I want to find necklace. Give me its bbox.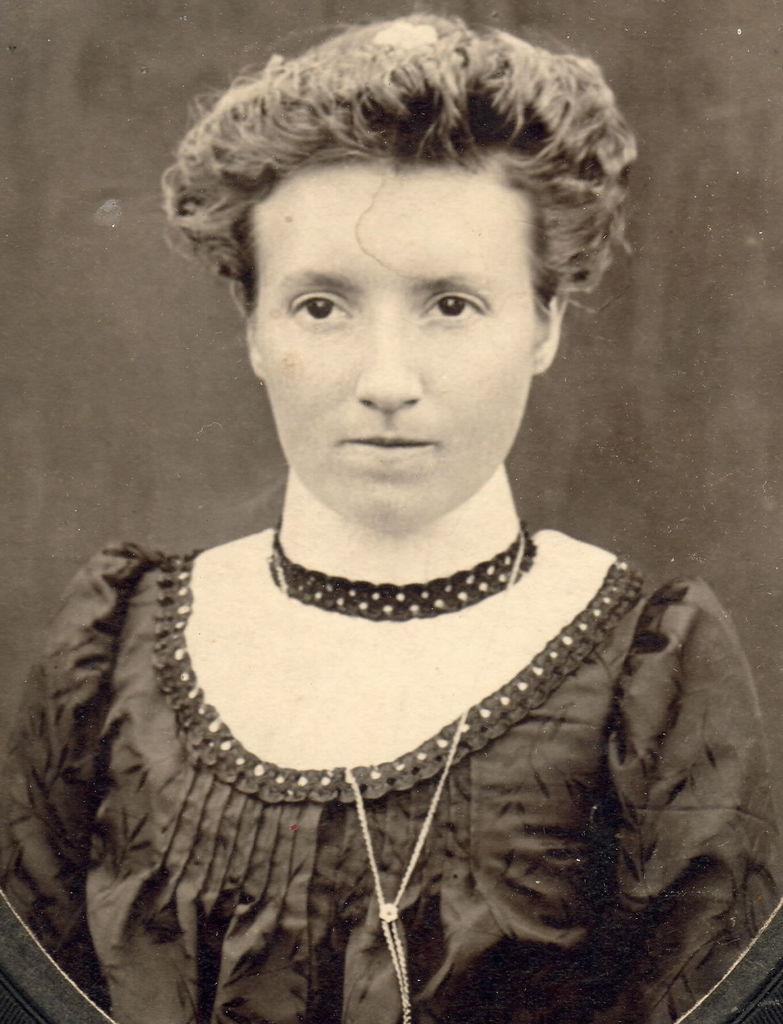
[left=268, top=518, right=542, bottom=623].
